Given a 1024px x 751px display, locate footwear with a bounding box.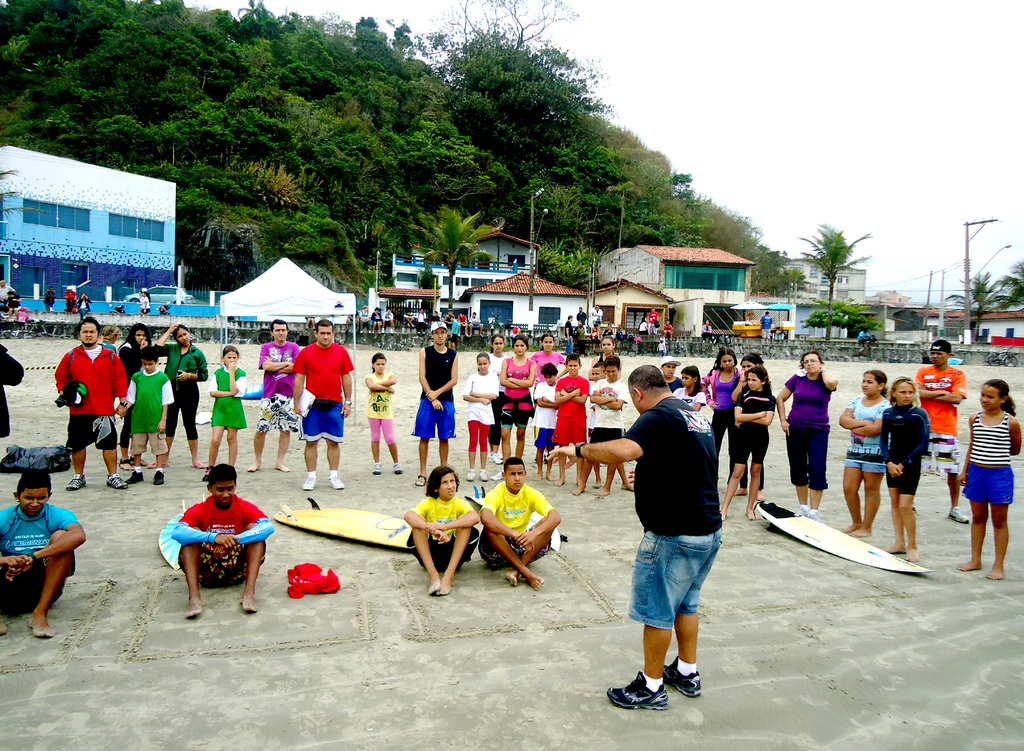
Located: box(155, 470, 165, 485).
